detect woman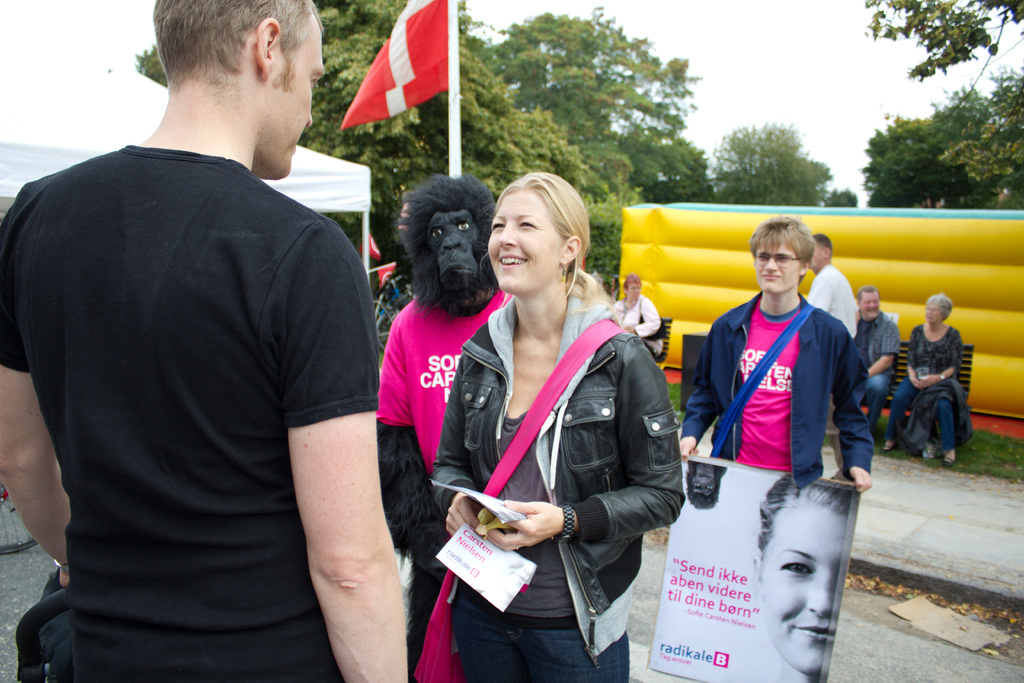
[left=429, top=165, right=691, bottom=682]
